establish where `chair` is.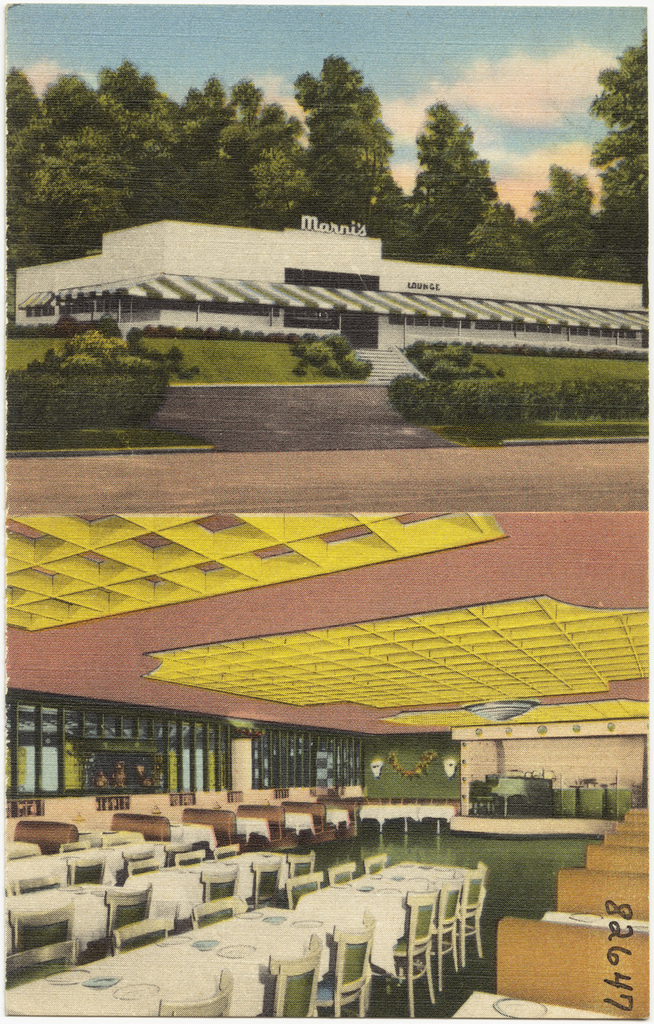
Established at 330/862/354/885.
